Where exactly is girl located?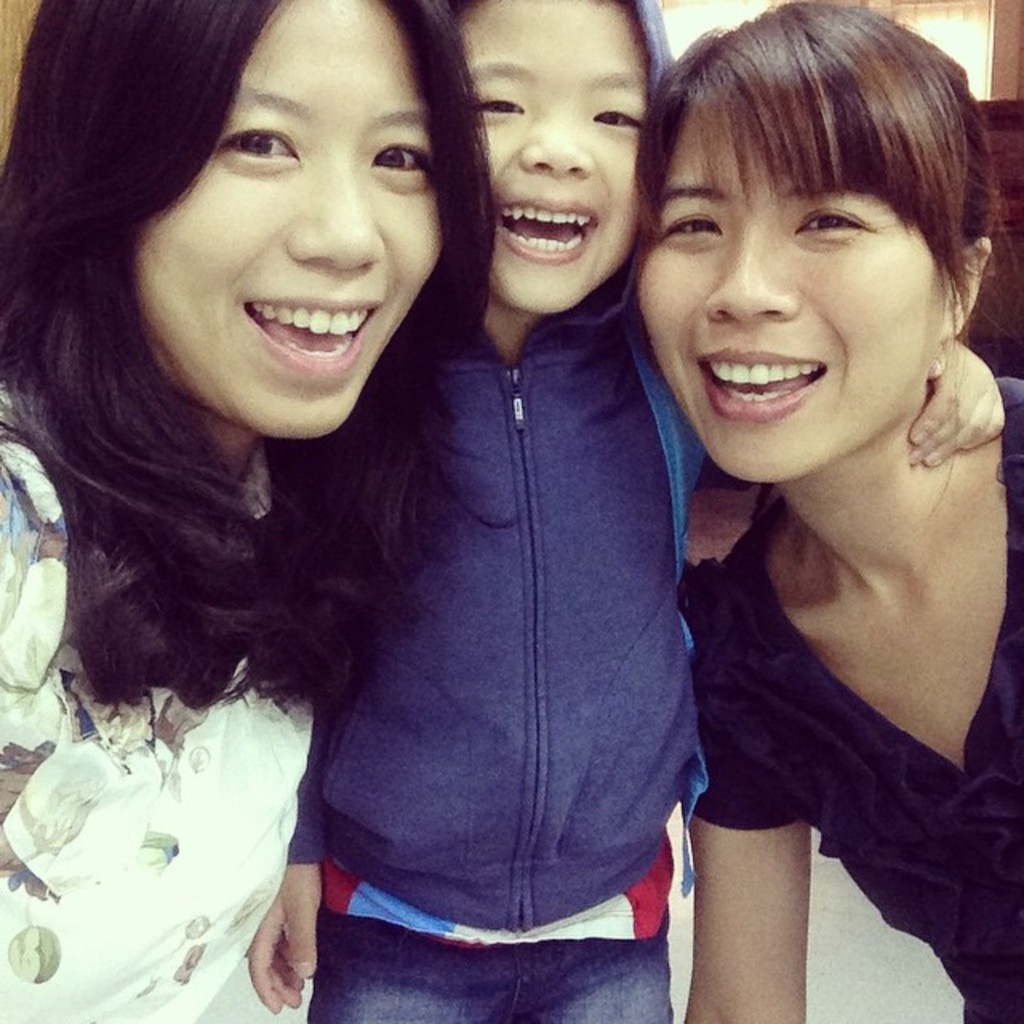
Its bounding box is [left=630, top=0, right=1022, bottom=1022].
